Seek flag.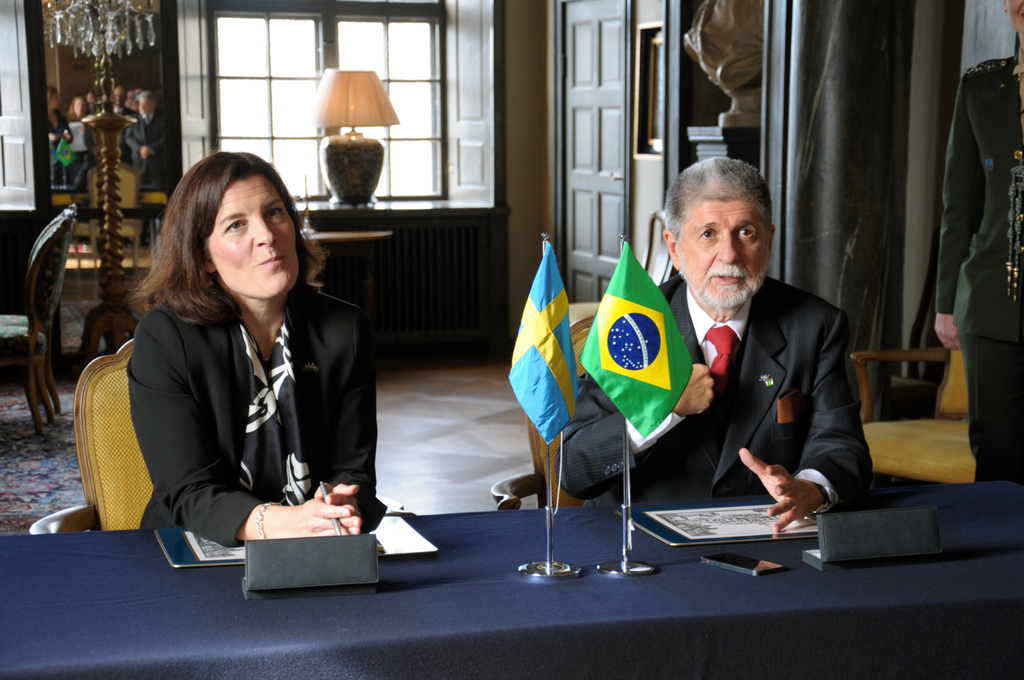
bbox=(508, 229, 582, 454).
